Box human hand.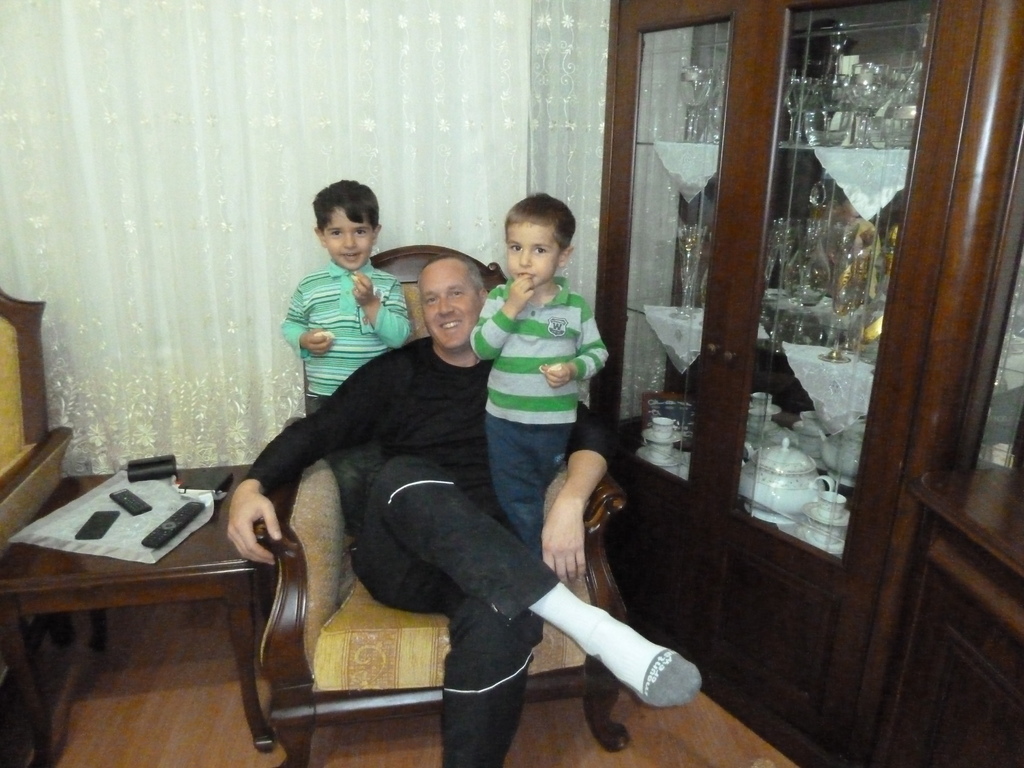
543:502:586:586.
